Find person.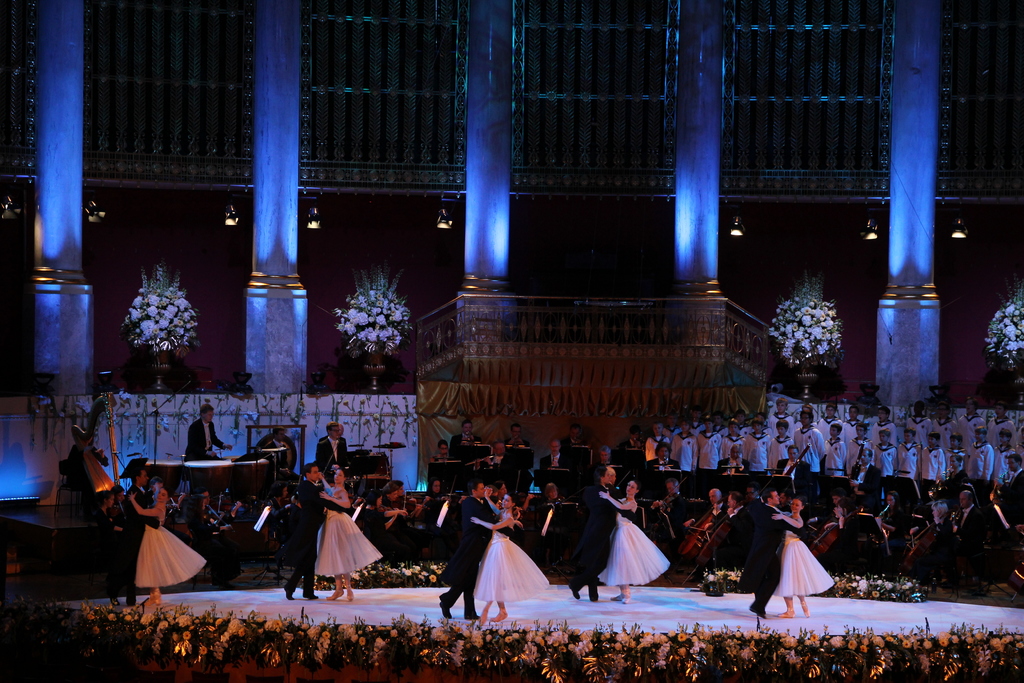
[x1=312, y1=465, x2=379, y2=601].
